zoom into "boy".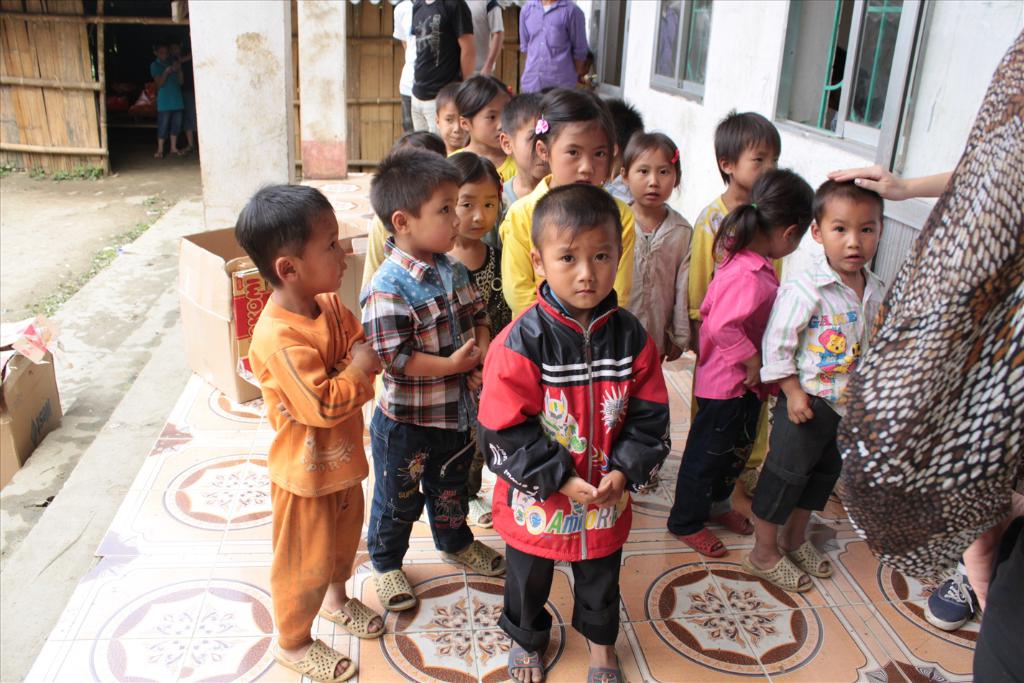
Zoom target: detection(229, 183, 387, 682).
